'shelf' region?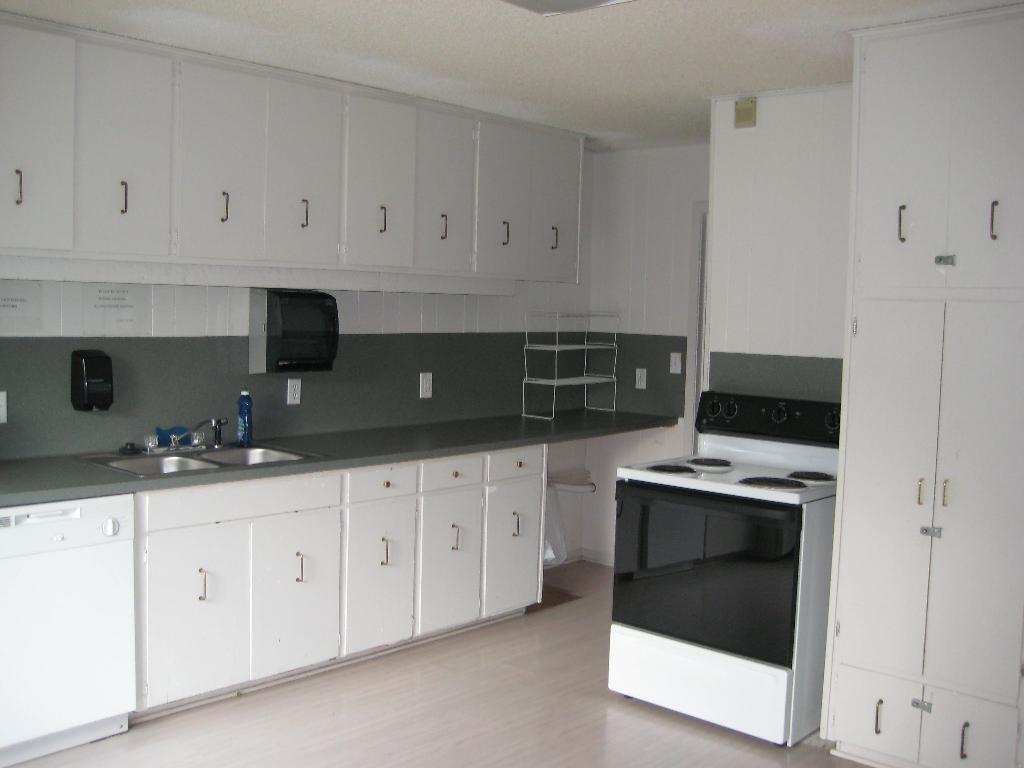
855 29 947 294
